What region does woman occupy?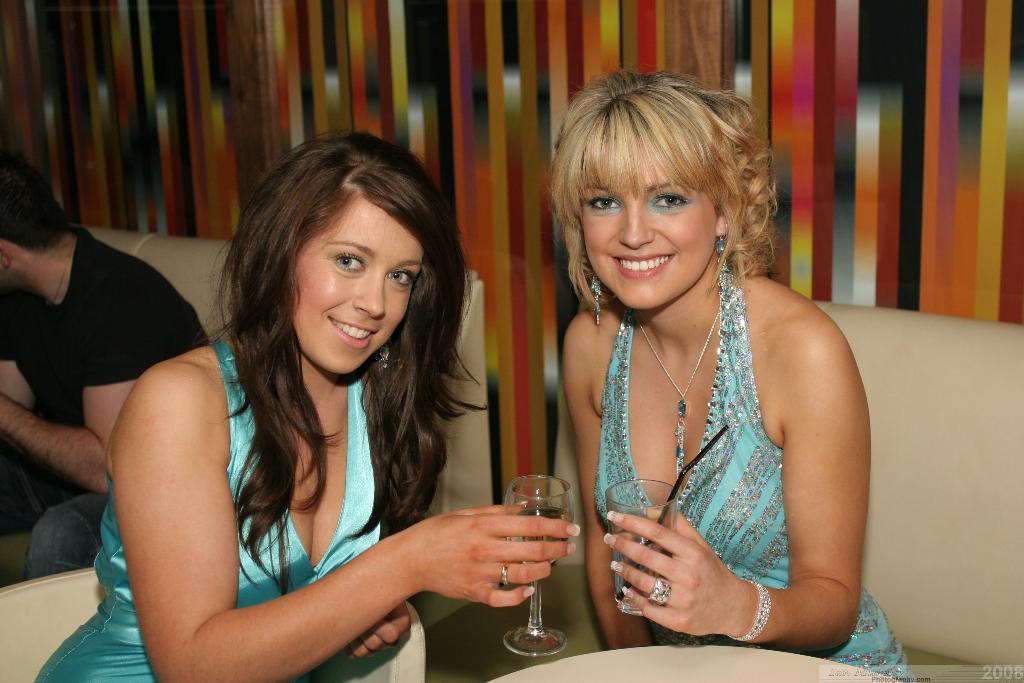
(36,128,579,682).
